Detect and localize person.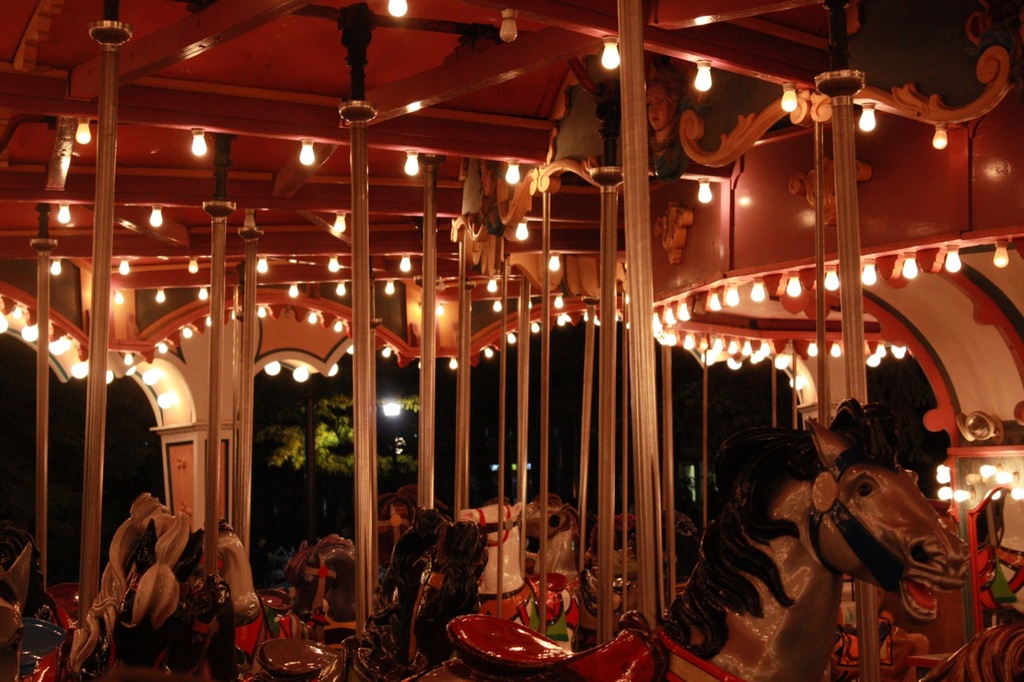
Localized at BBox(648, 66, 691, 183).
